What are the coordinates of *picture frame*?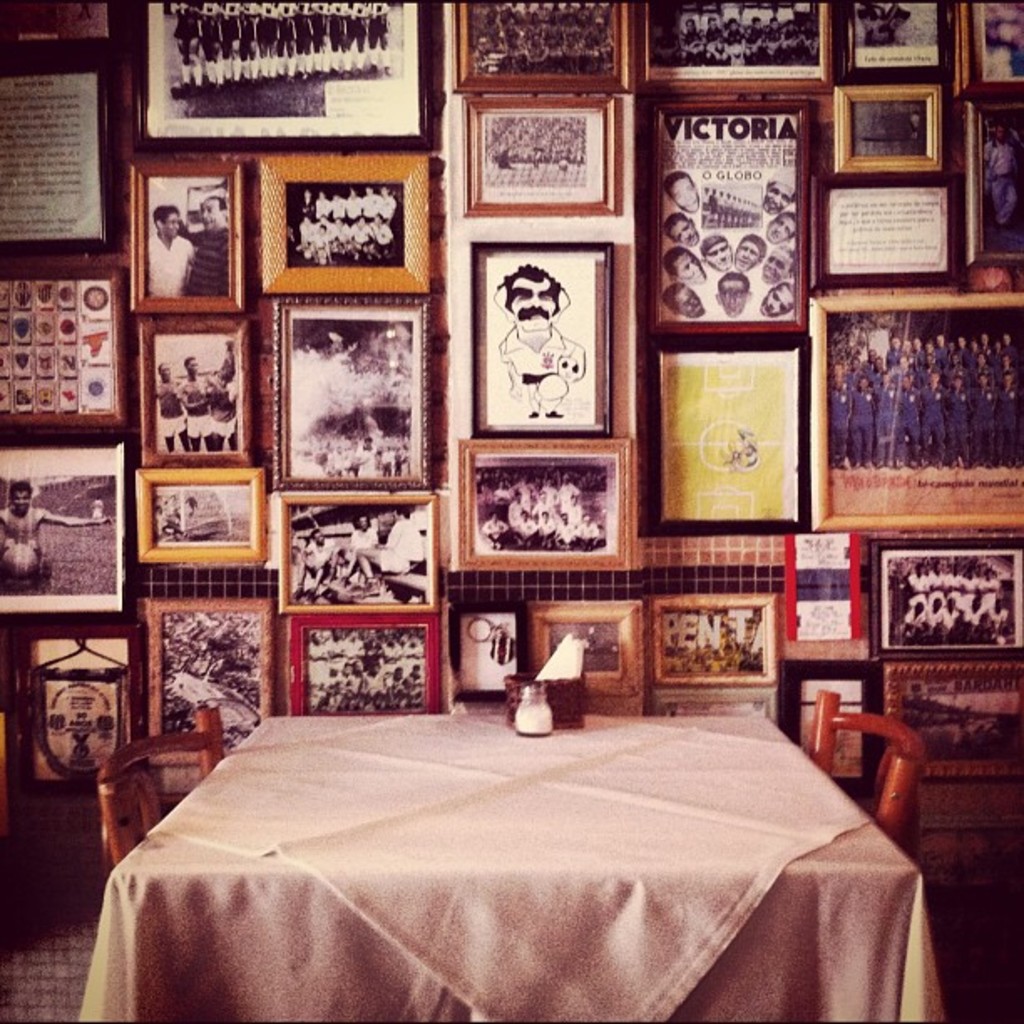
rect(813, 281, 1022, 534).
